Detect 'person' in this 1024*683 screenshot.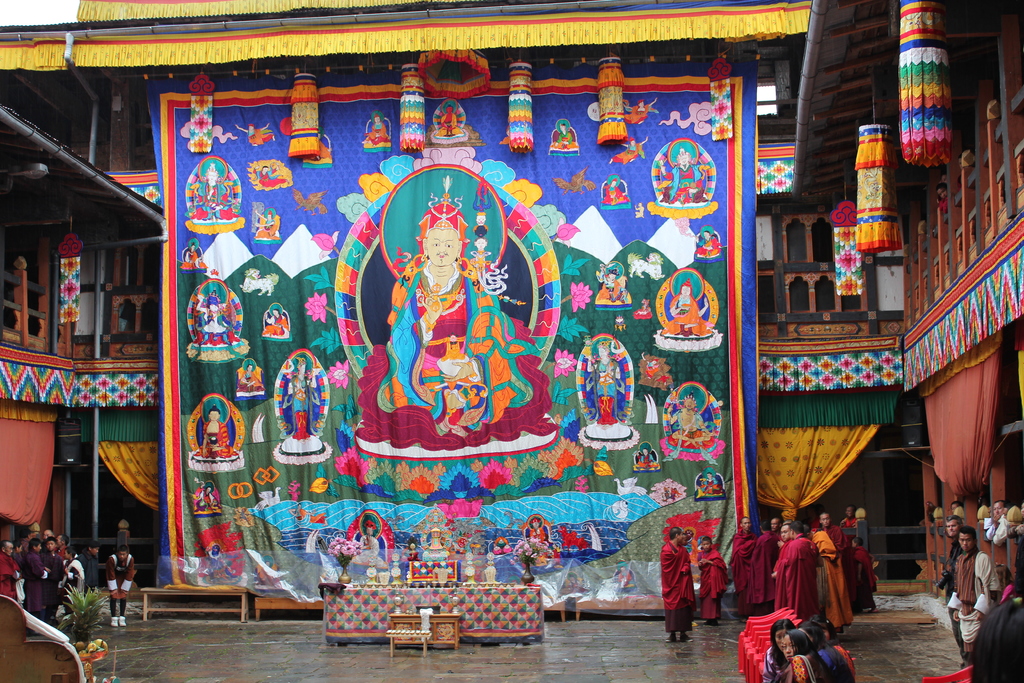
Detection: box=[186, 160, 242, 222].
